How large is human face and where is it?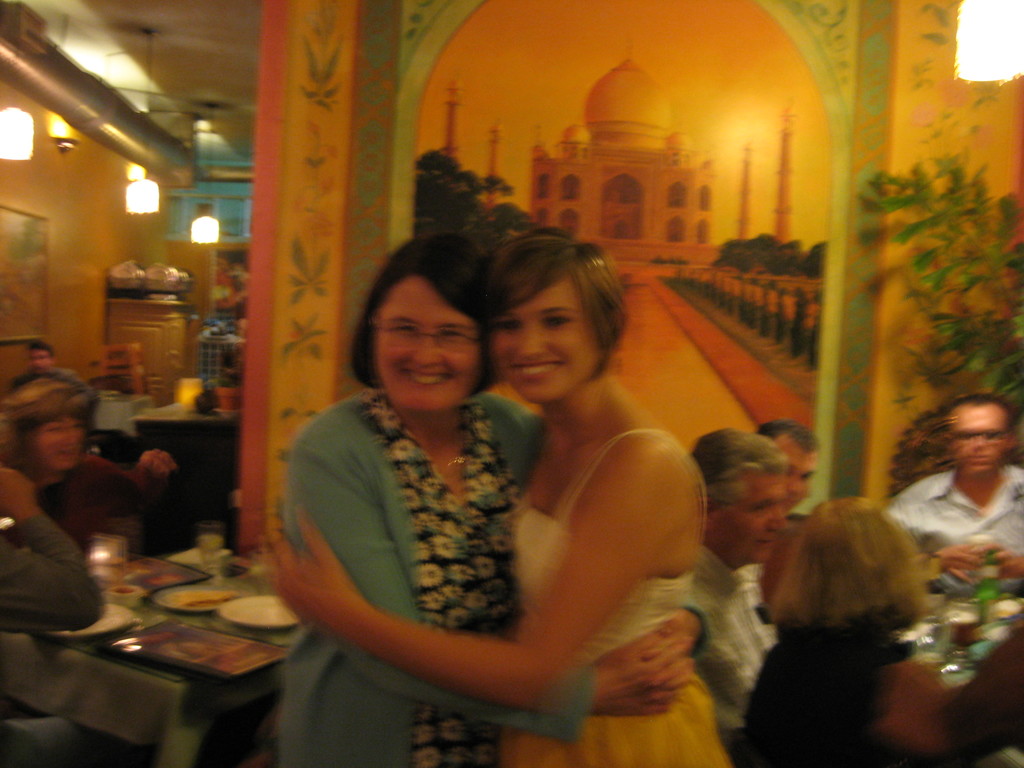
Bounding box: {"x1": 950, "y1": 400, "x2": 1012, "y2": 478}.
